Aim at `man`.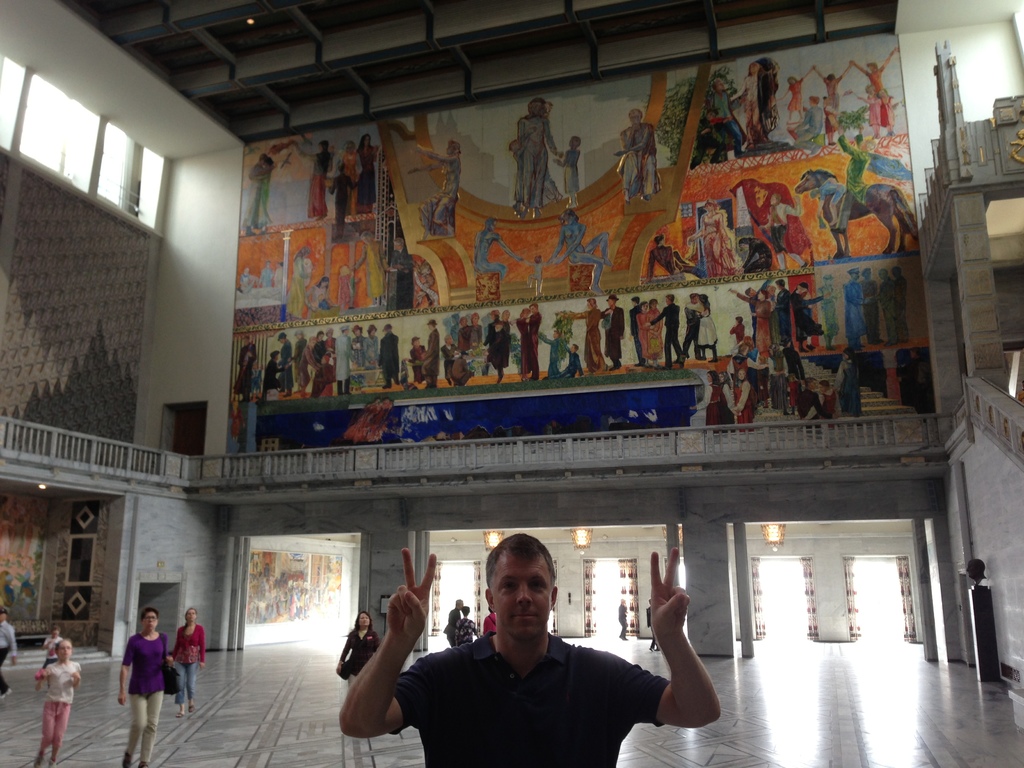
Aimed at bbox(410, 337, 426, 382).
